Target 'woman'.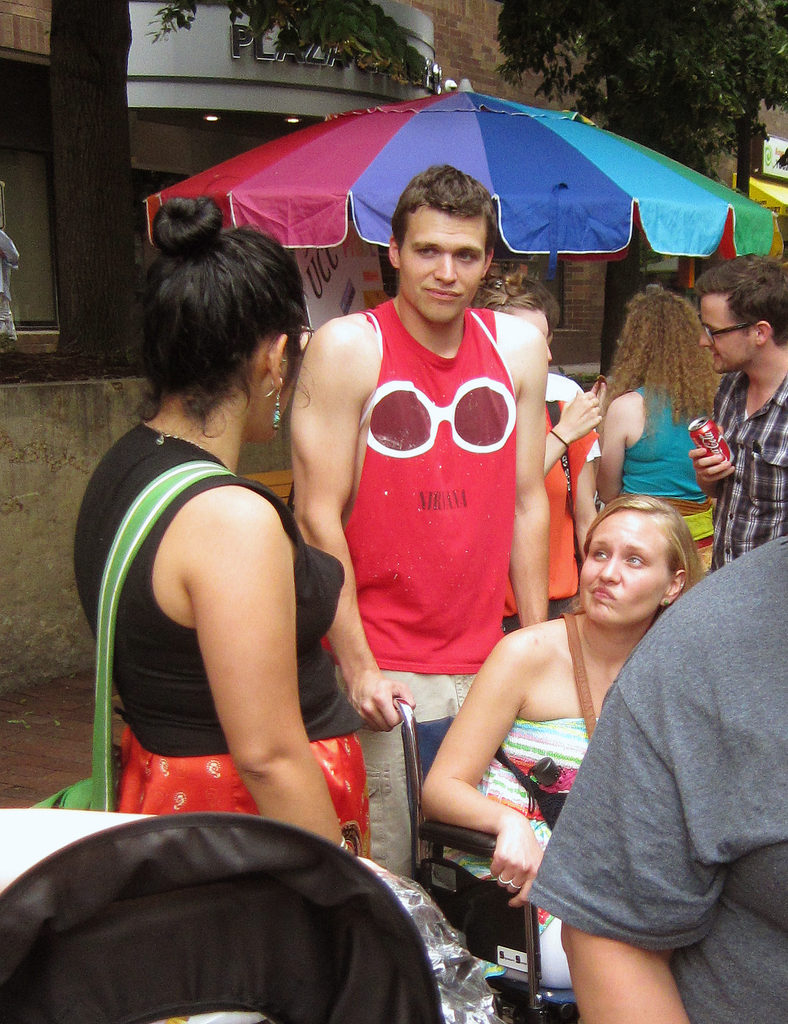
Target region: detection(418, 497, 705, 998).
